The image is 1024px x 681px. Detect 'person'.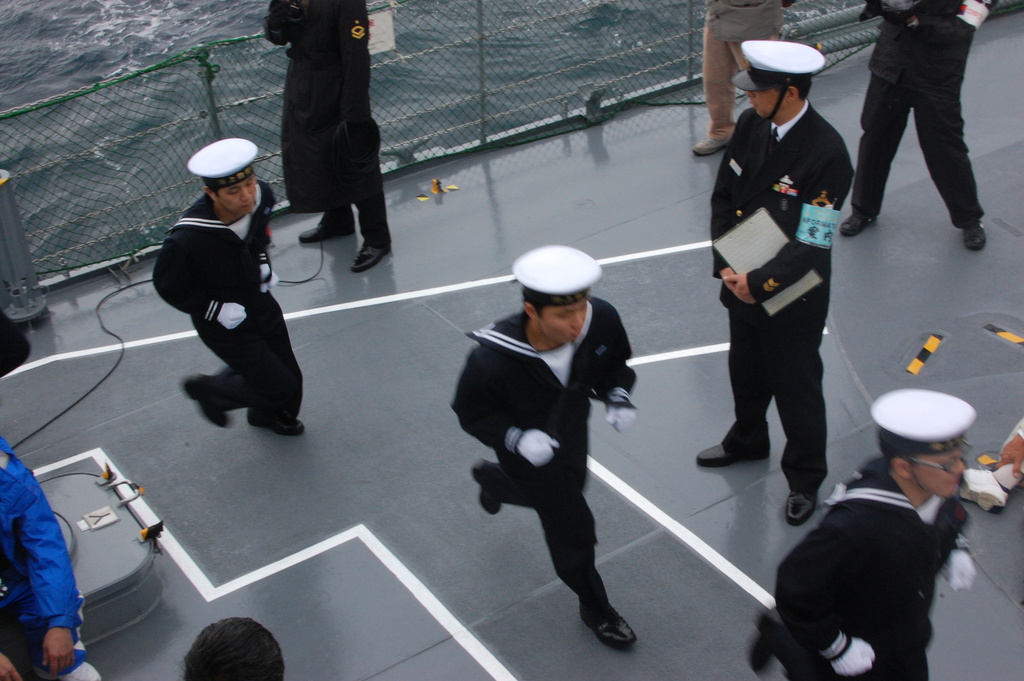
Detection: (712, 37, 865, 517).
